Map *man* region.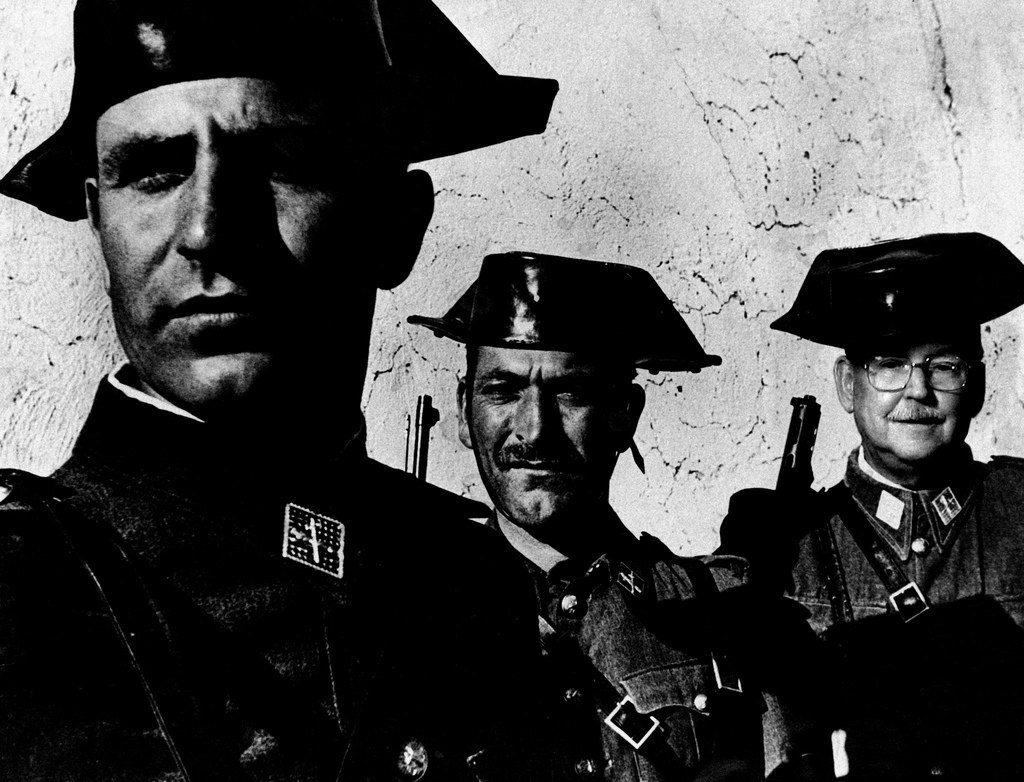
Mapped to 715, 227, 1023, 781.
